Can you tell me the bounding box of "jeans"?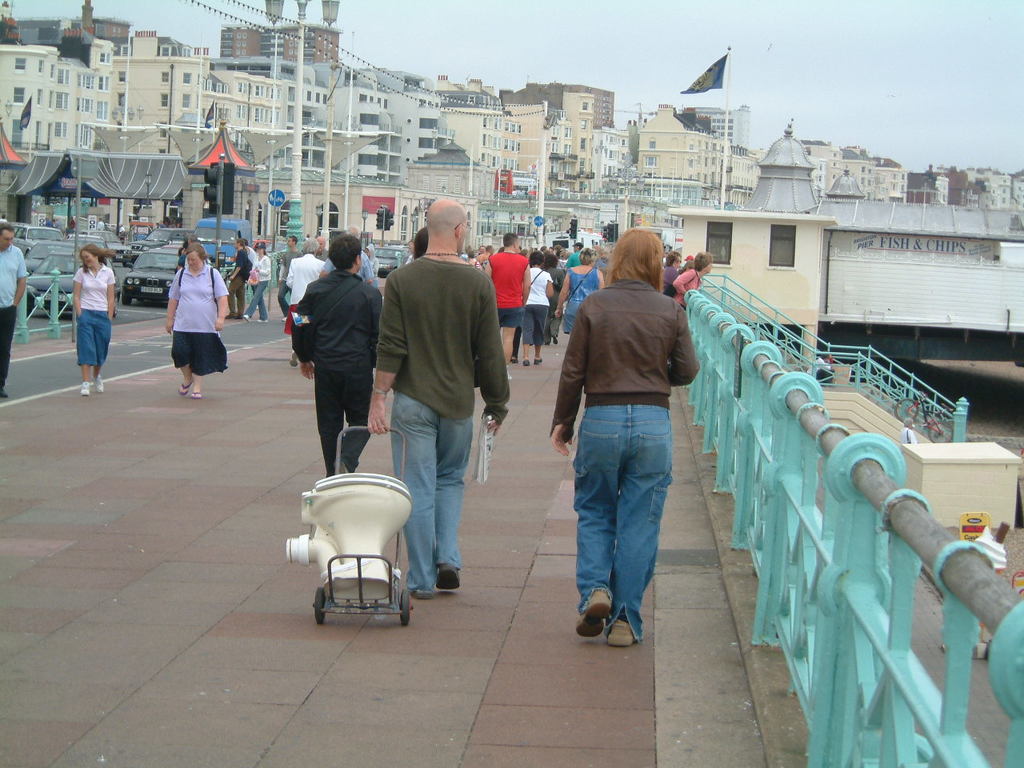
(390,390,474,591).
